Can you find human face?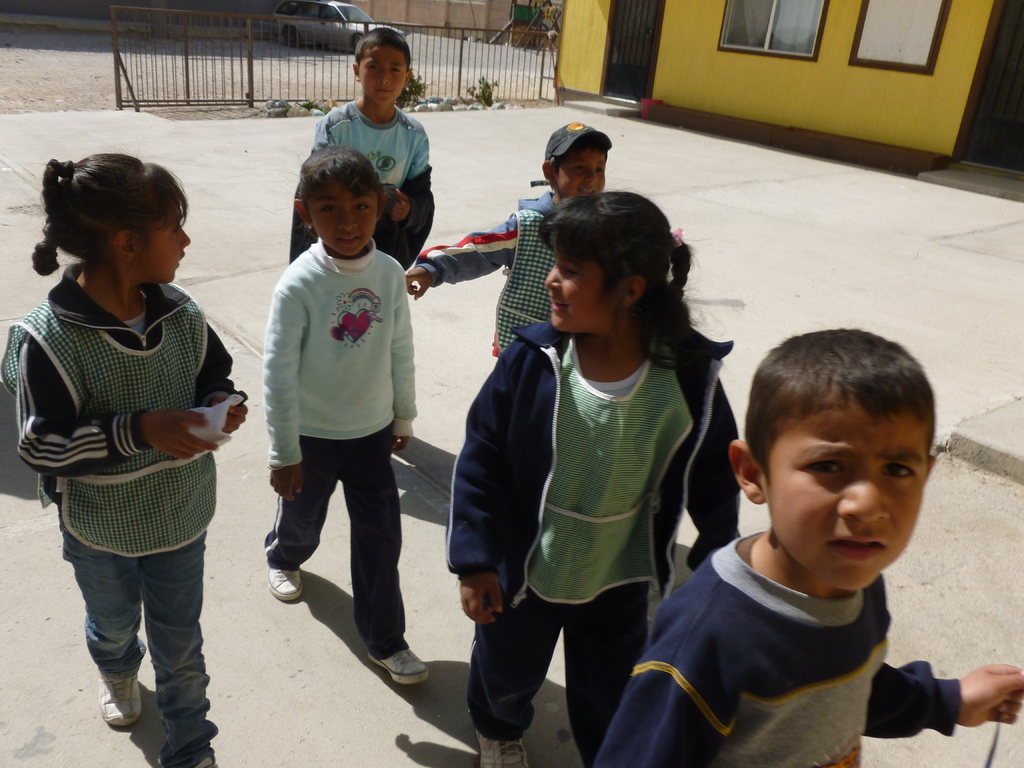
Yes, bounding box: <box>360,44,408,106</box>.
